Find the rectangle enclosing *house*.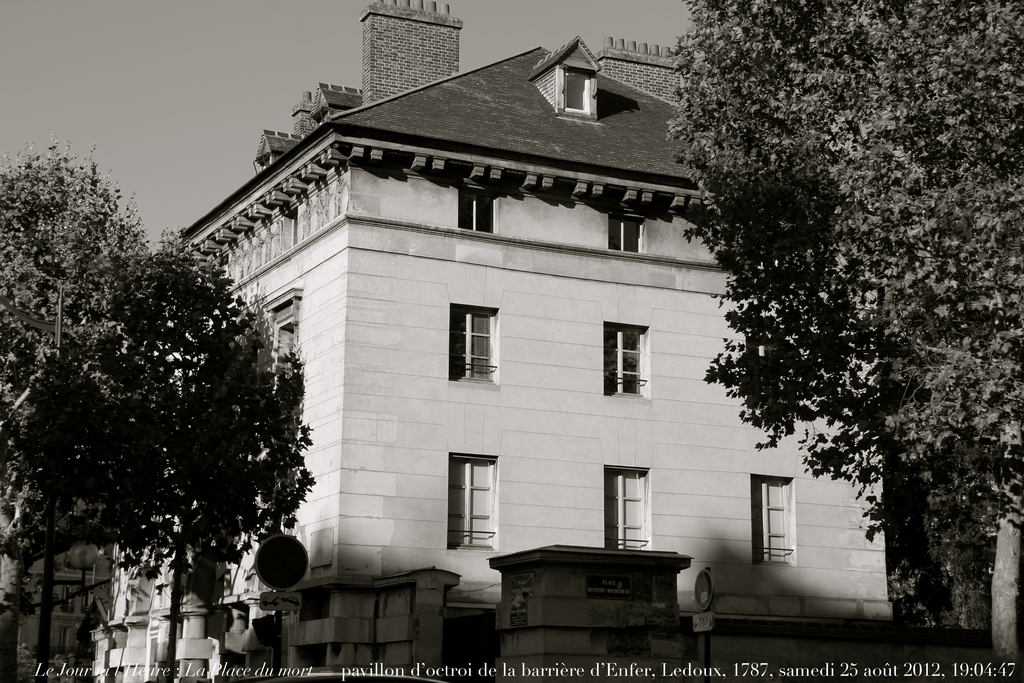
Rect(0, 379, 111, 682).
